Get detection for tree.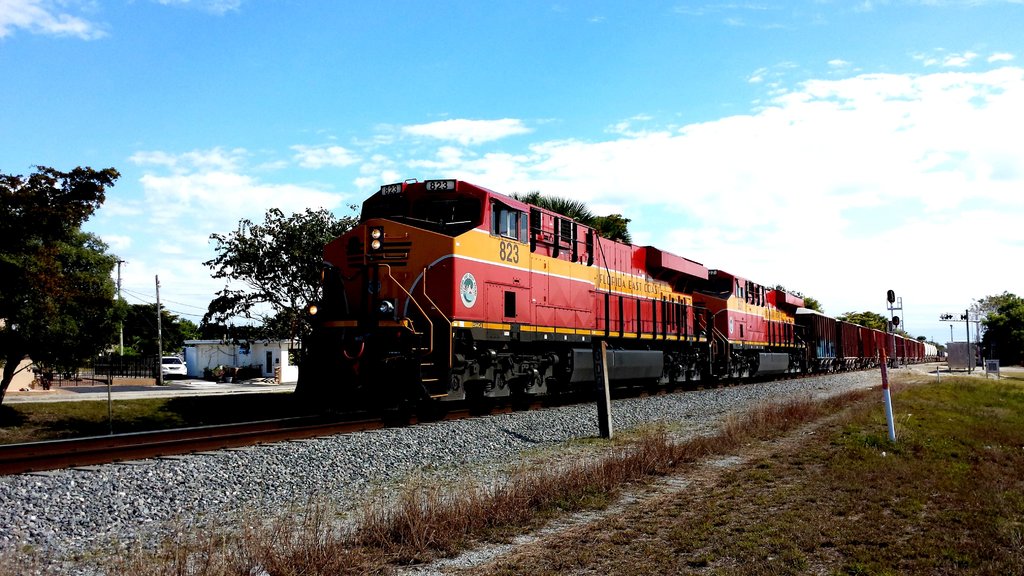
Detection: {"left": 590, "top": 212, "right": 630, "bottom": 246}.
